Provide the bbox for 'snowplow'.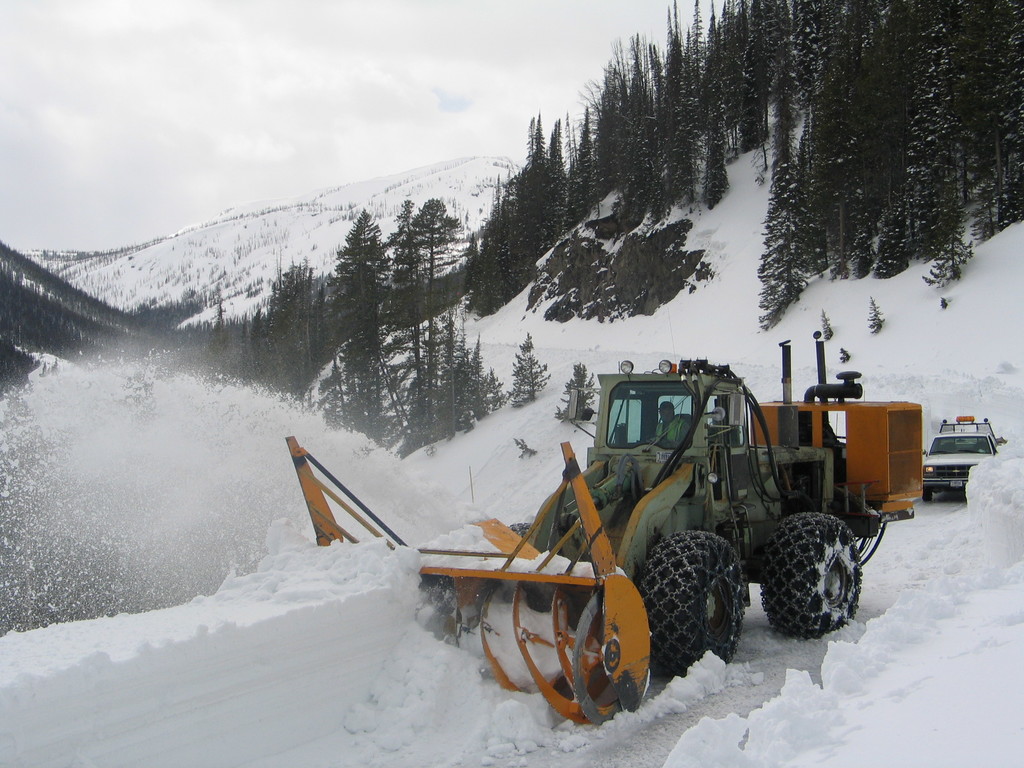
<region>284, 332, 925, 724</region>.
